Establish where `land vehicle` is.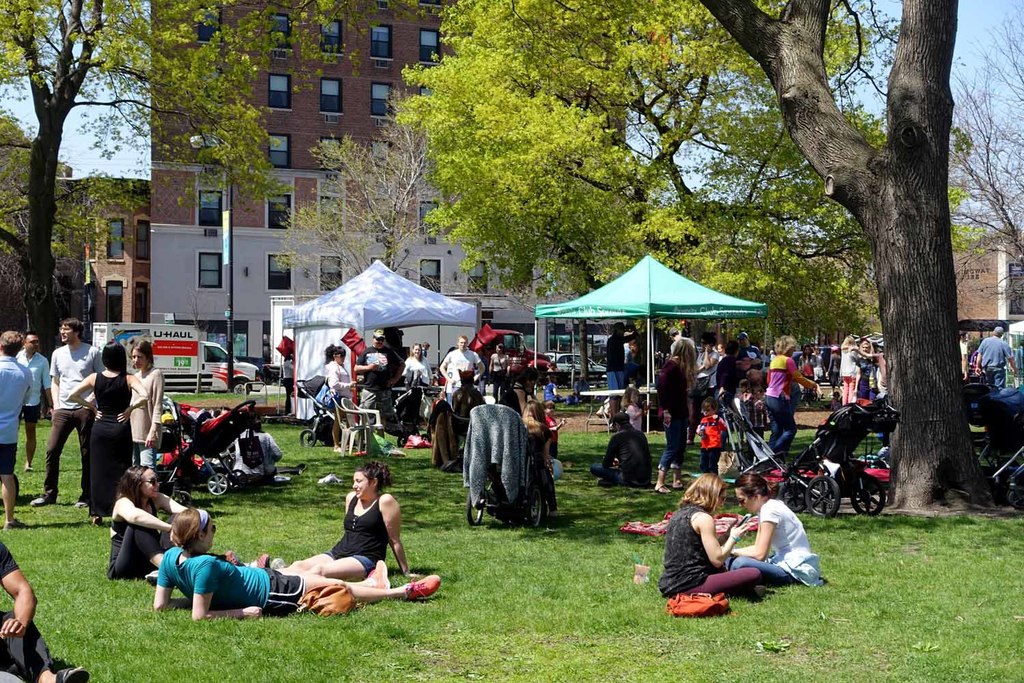
Established at {"left": 156, "top": 397, "right": 249, "bottom": 497}.
